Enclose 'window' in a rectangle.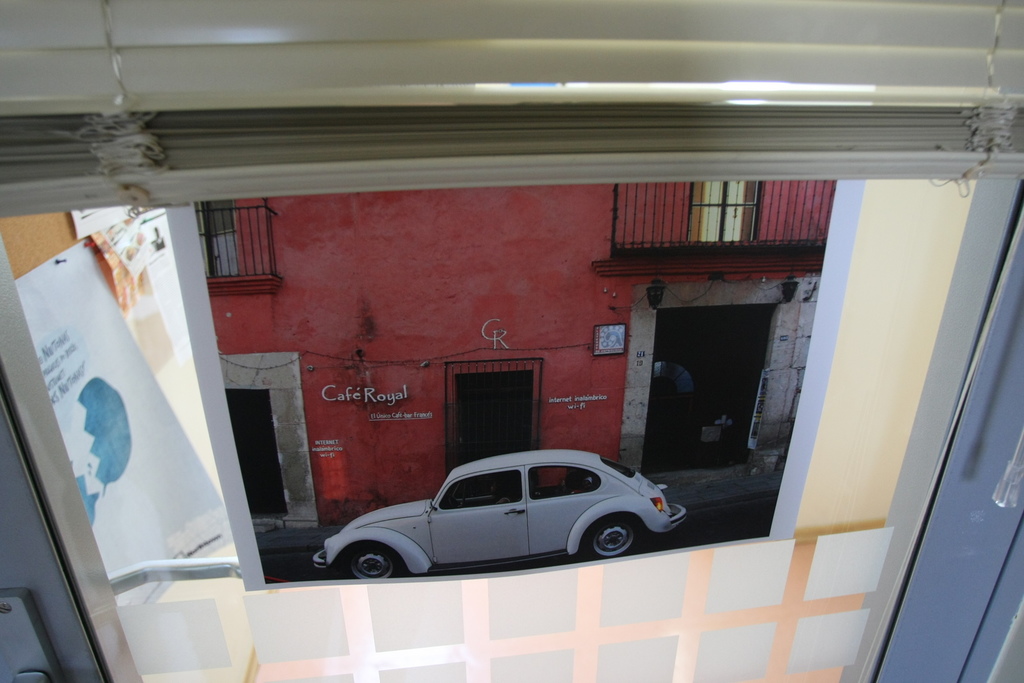
[601, 180, 830, 270].
